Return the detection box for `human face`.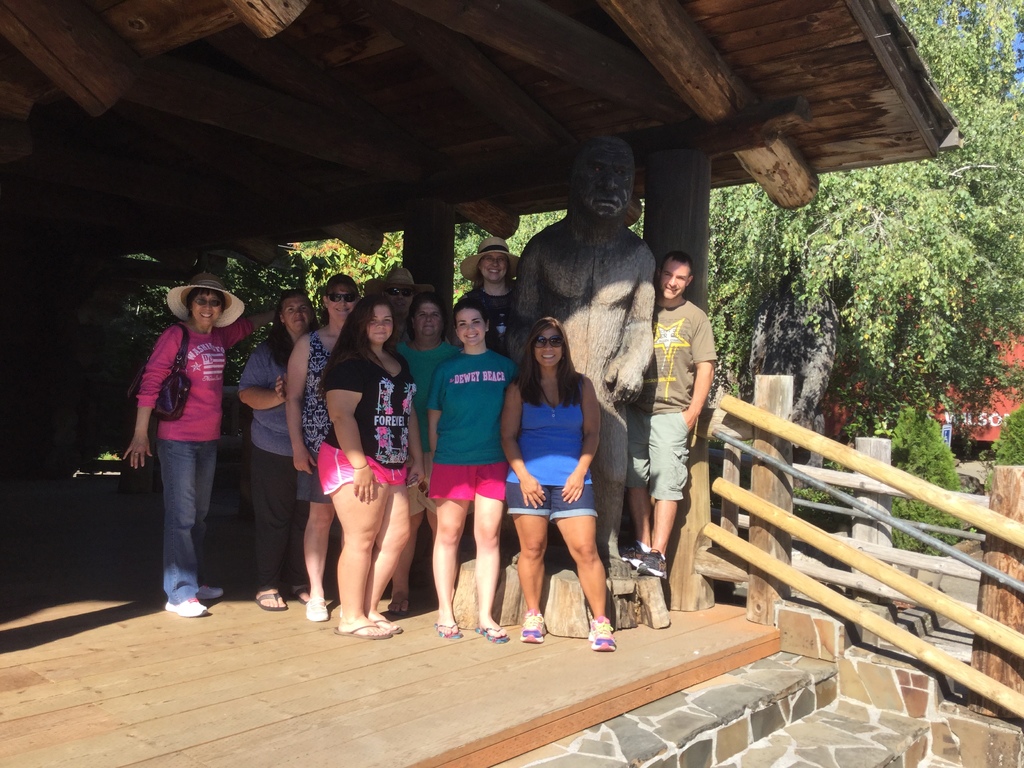
[x1=531, y1=327, x2=561, y2=367].
